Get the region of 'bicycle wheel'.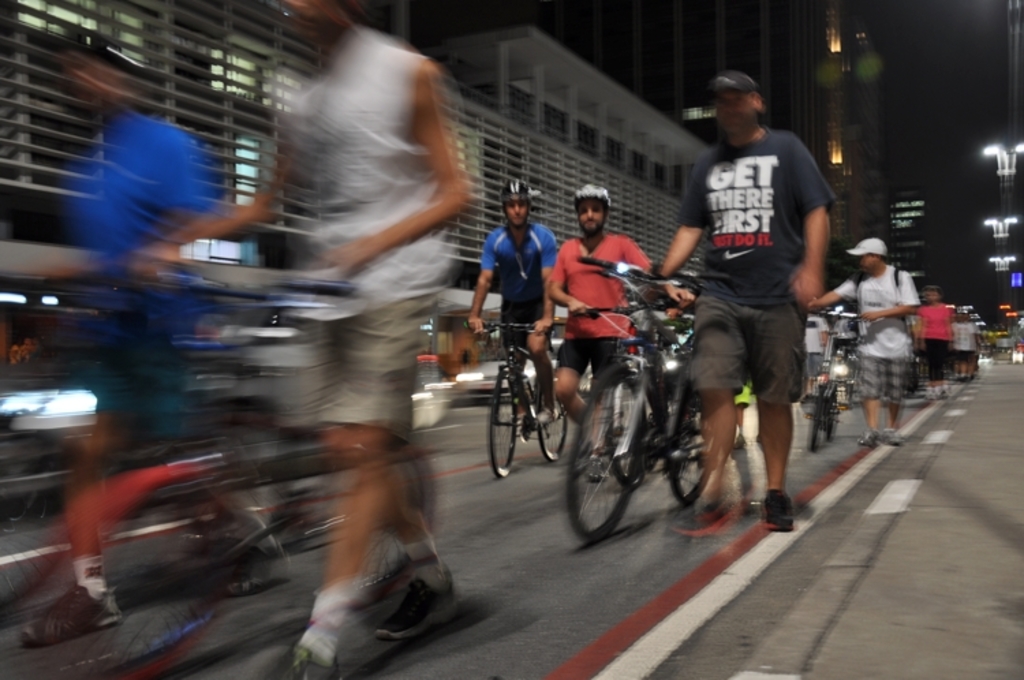
<region>288, 434, 441, 609</region>.
